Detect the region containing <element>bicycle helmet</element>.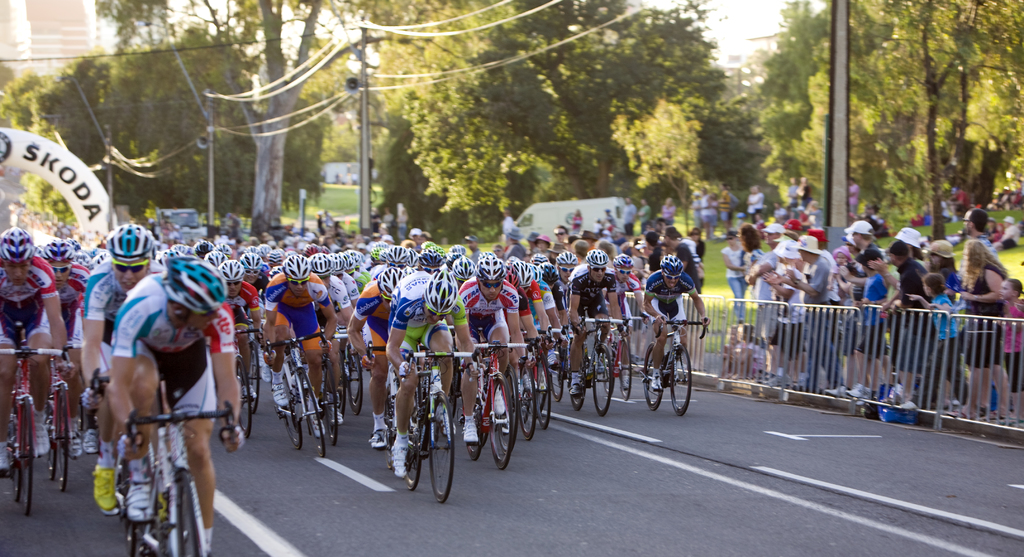
387,245,410,264.
